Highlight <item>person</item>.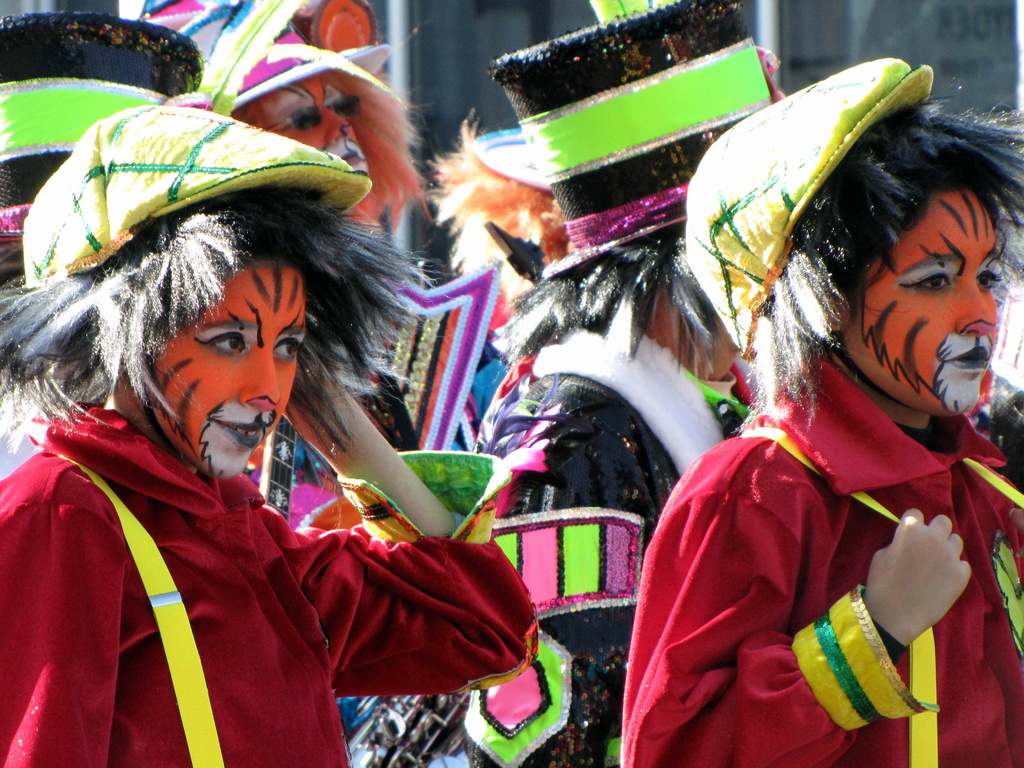
Highlighted region: bbox=[230, 73, 424, 452].
